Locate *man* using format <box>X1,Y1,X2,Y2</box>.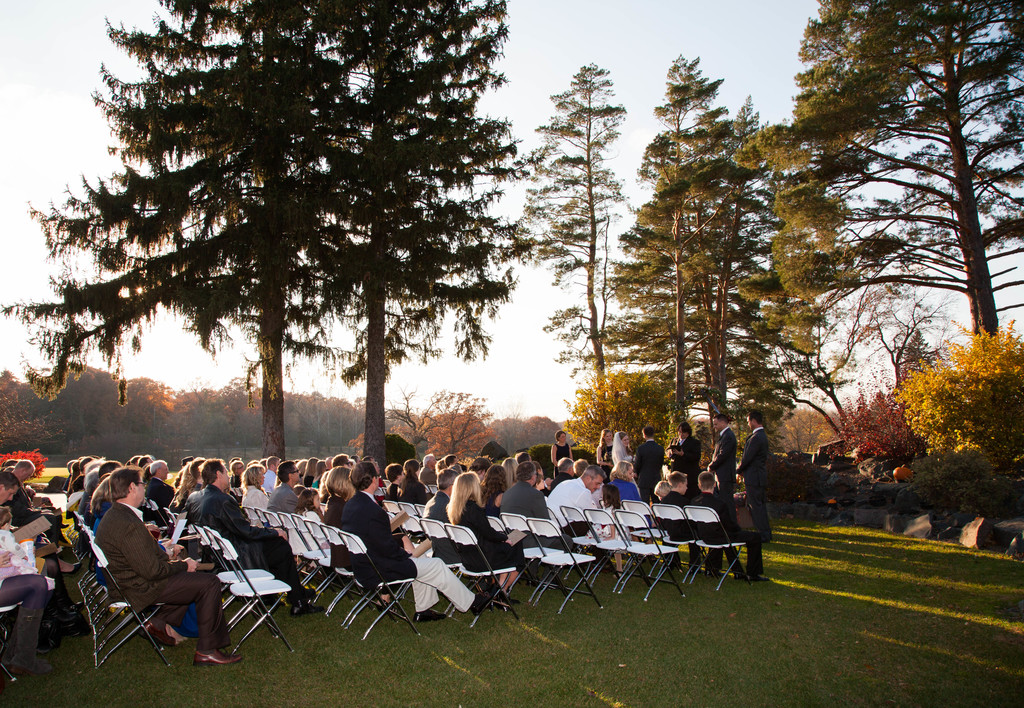
<box>737,413,771,580</box>.
